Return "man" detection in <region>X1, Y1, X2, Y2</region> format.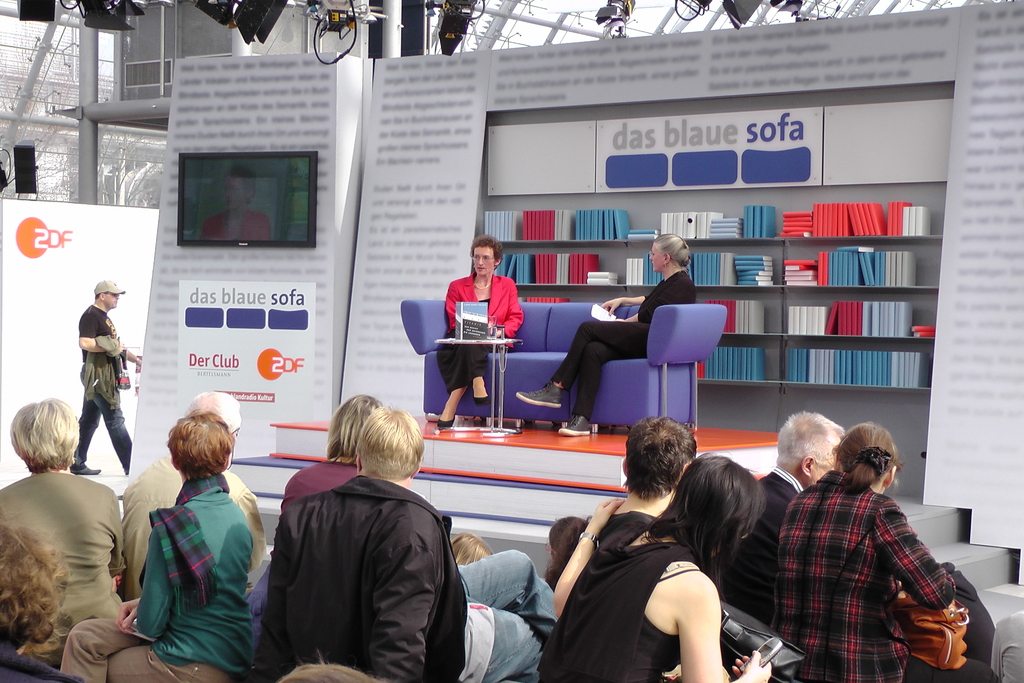
<region>596, 413, 712, 562</region>.
